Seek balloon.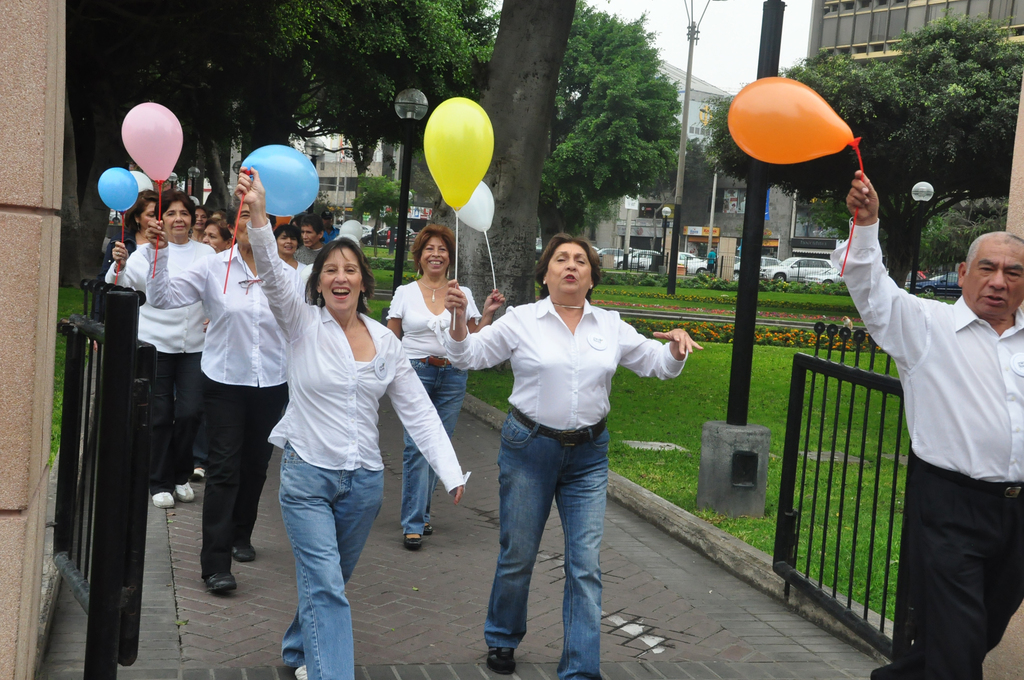
pyautogui.locateOnScreen(97, 166, 135, 209).
